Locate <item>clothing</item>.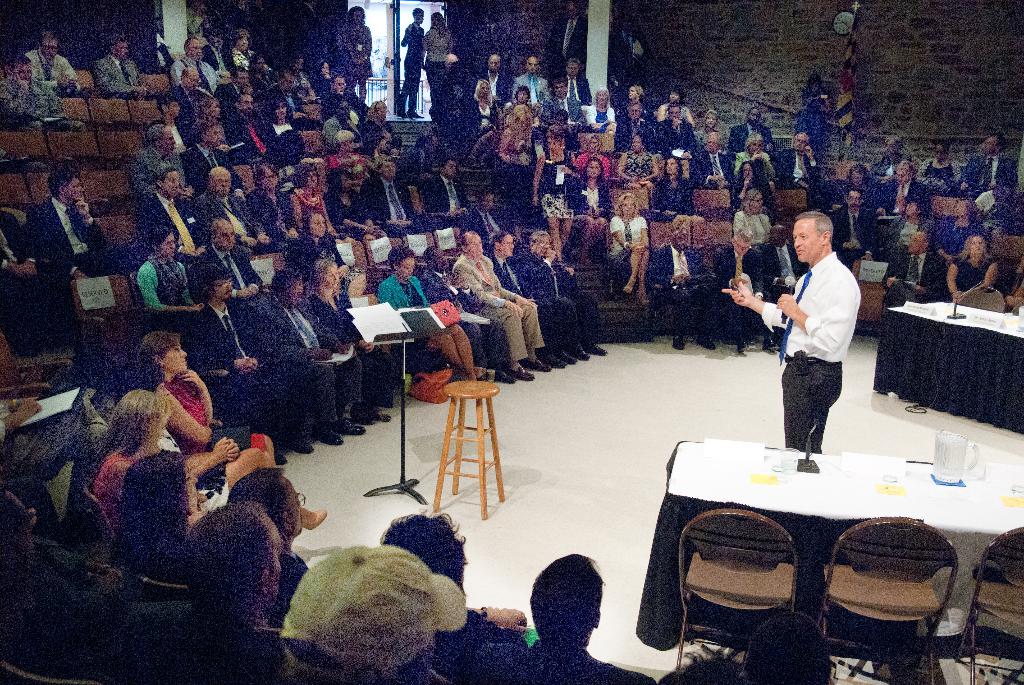
Bounding box: 918/156/962/194.
